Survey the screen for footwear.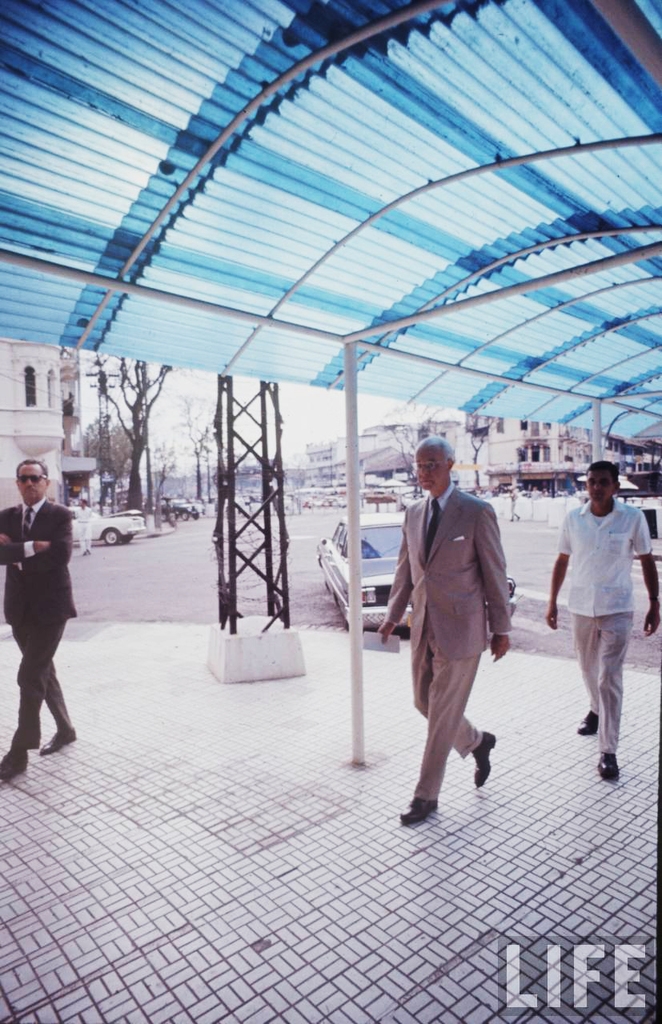
Survey found: 38/730/77/750.
